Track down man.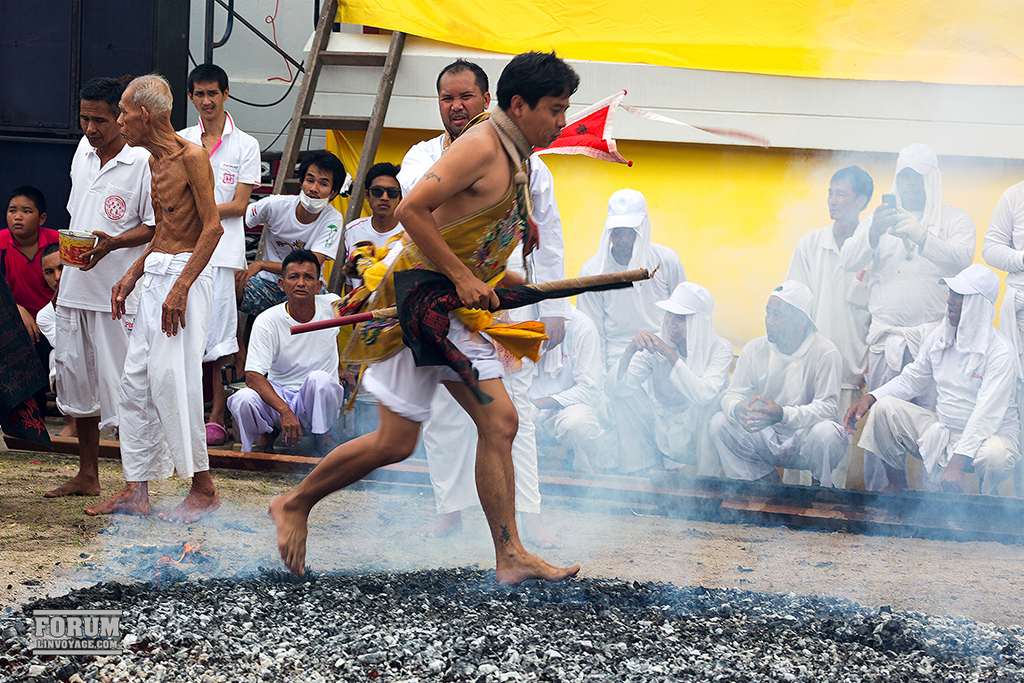
Tracked to region(43, 82, 160, 499).
